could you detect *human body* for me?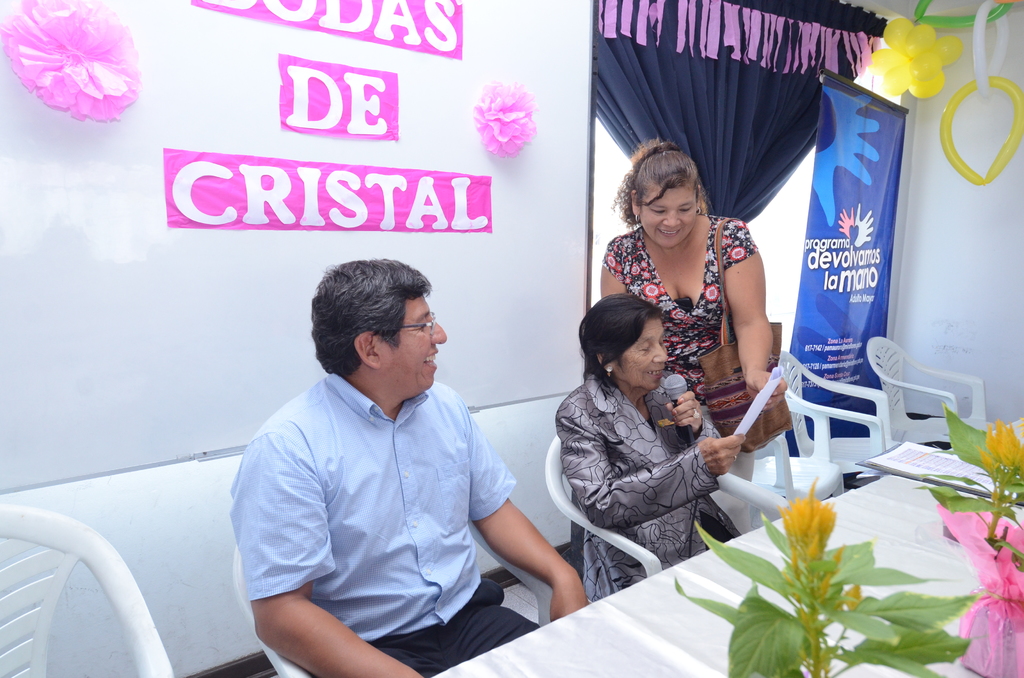
Detection result: rect(548, 373, 753, 611).
